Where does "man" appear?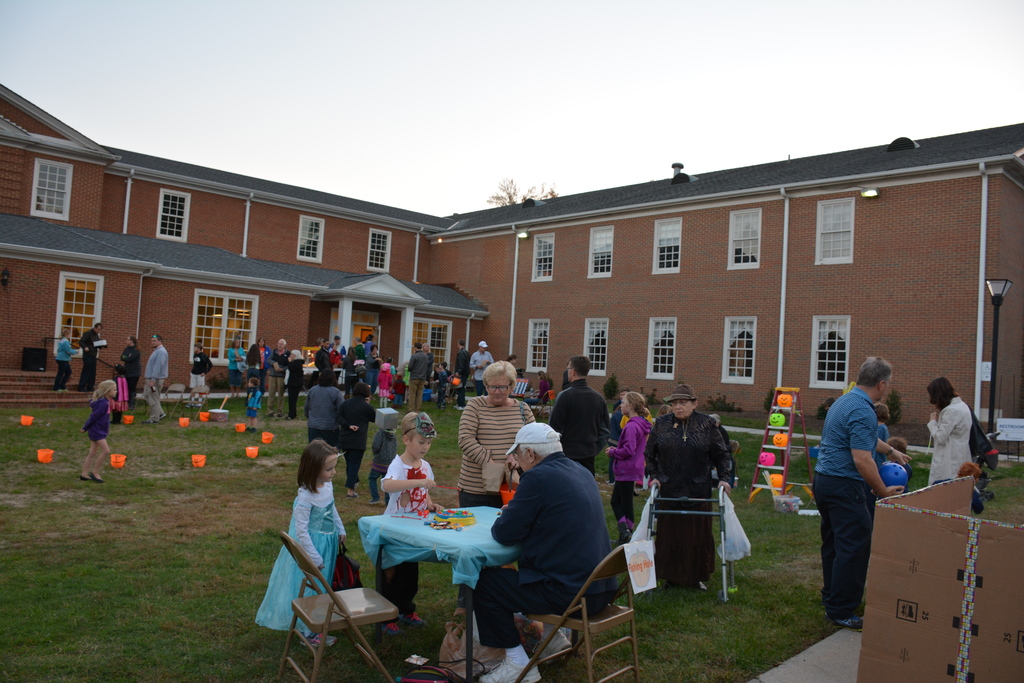
Appears at [141, 334, 168, 424].
